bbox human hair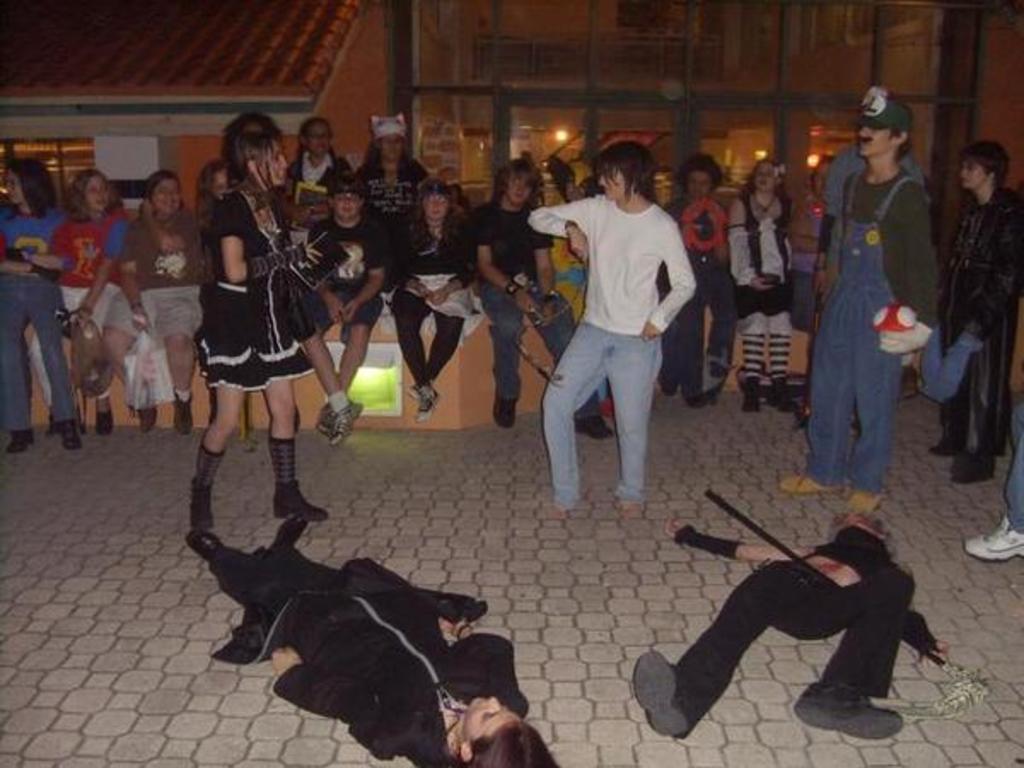
x1=142 y1=164 x2=177 y2=207
